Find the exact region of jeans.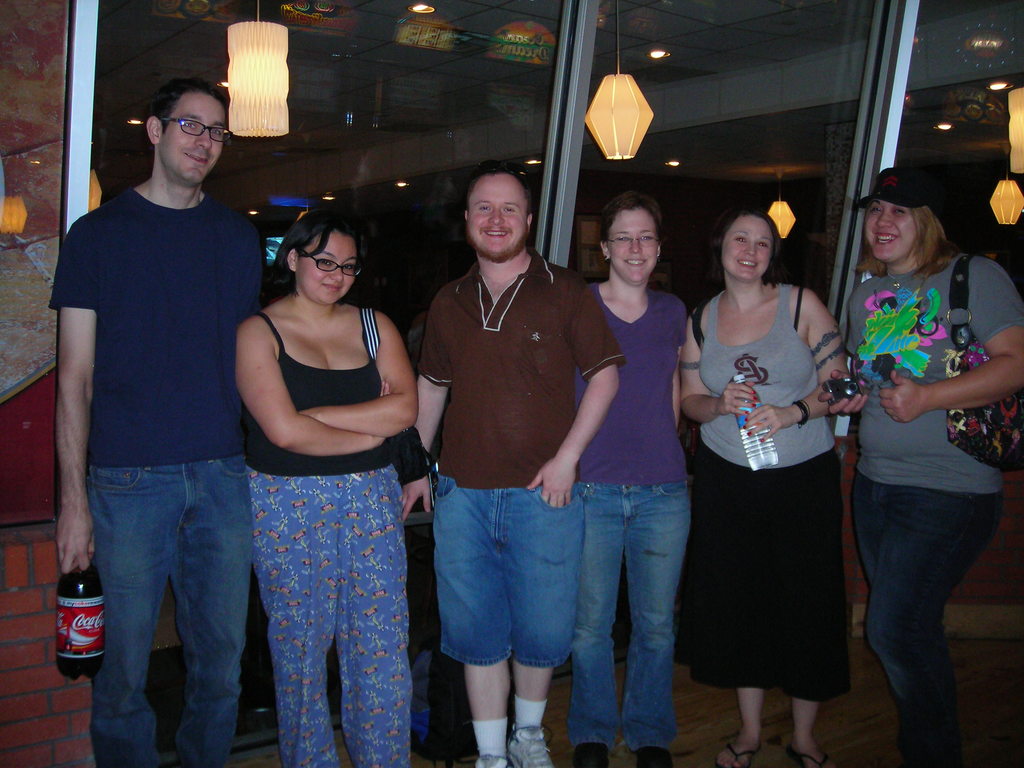
Exact region: <bbox>79, 454, 255, 754</bbox>.
